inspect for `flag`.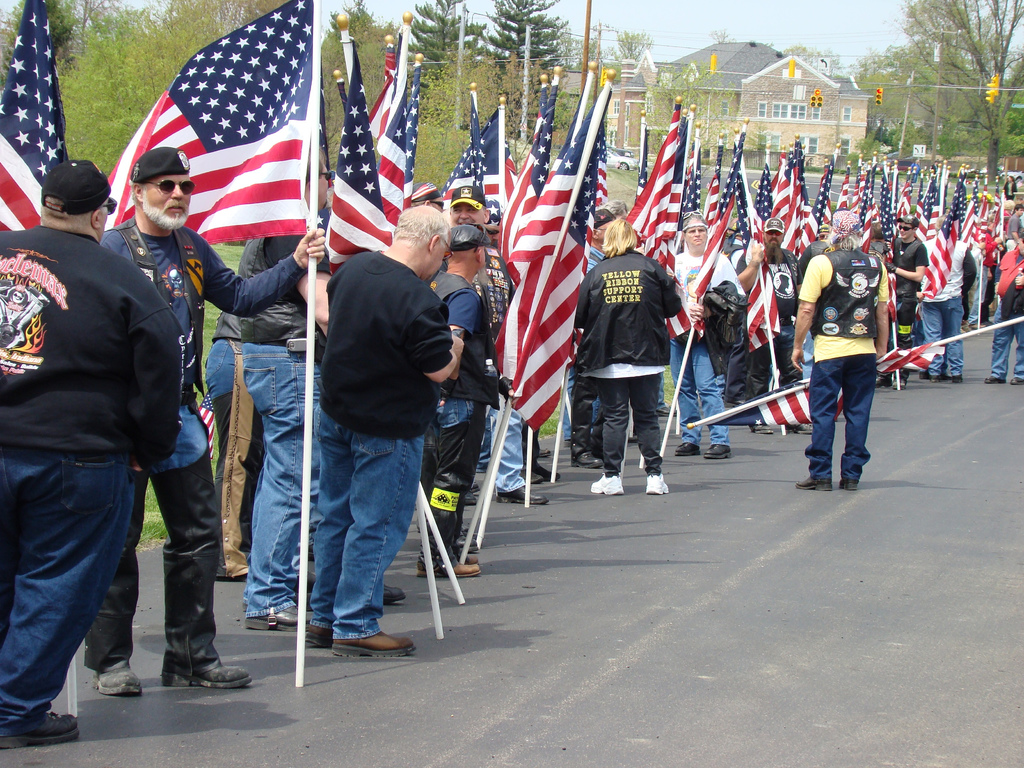
Inspection: [757,163,778,220].
